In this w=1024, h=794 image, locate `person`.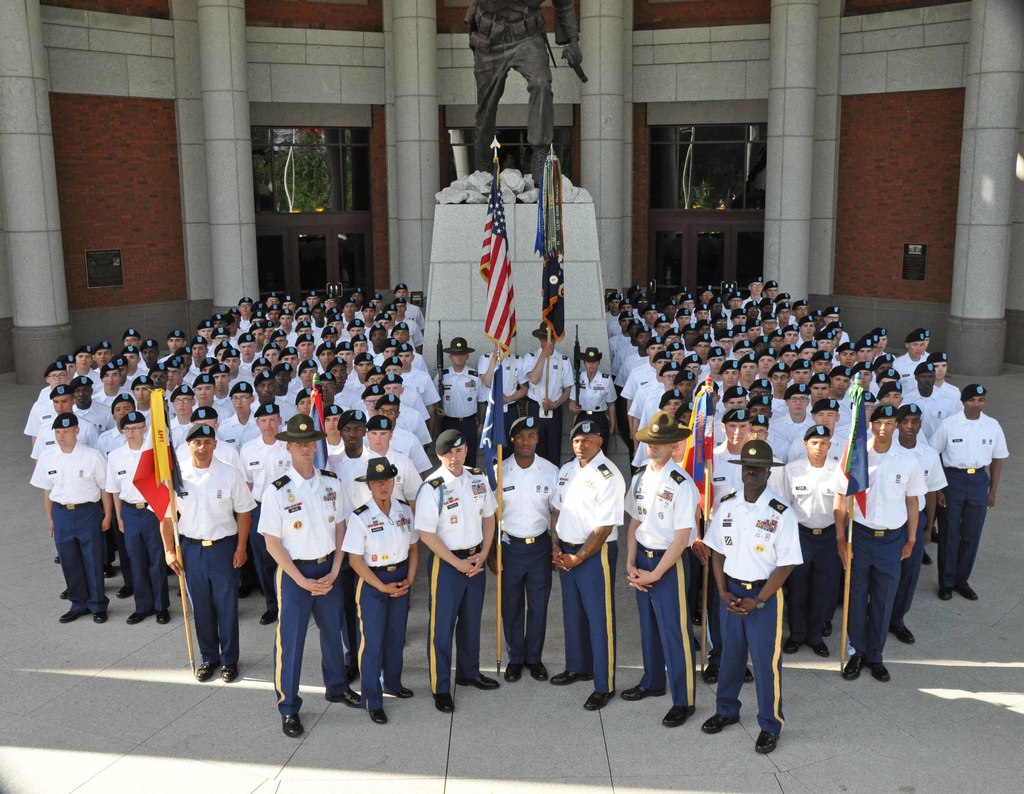
Bounding box: box(313, 305, 329, 325).
